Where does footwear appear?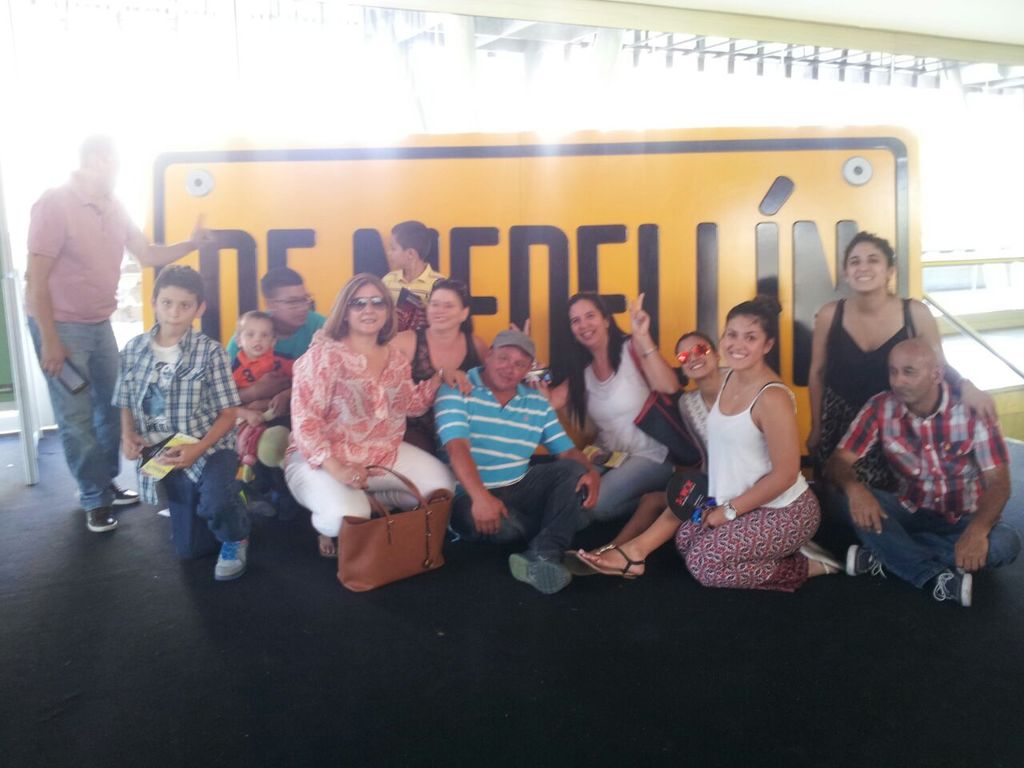
Appears at box=[574, 546, 642, 580].
